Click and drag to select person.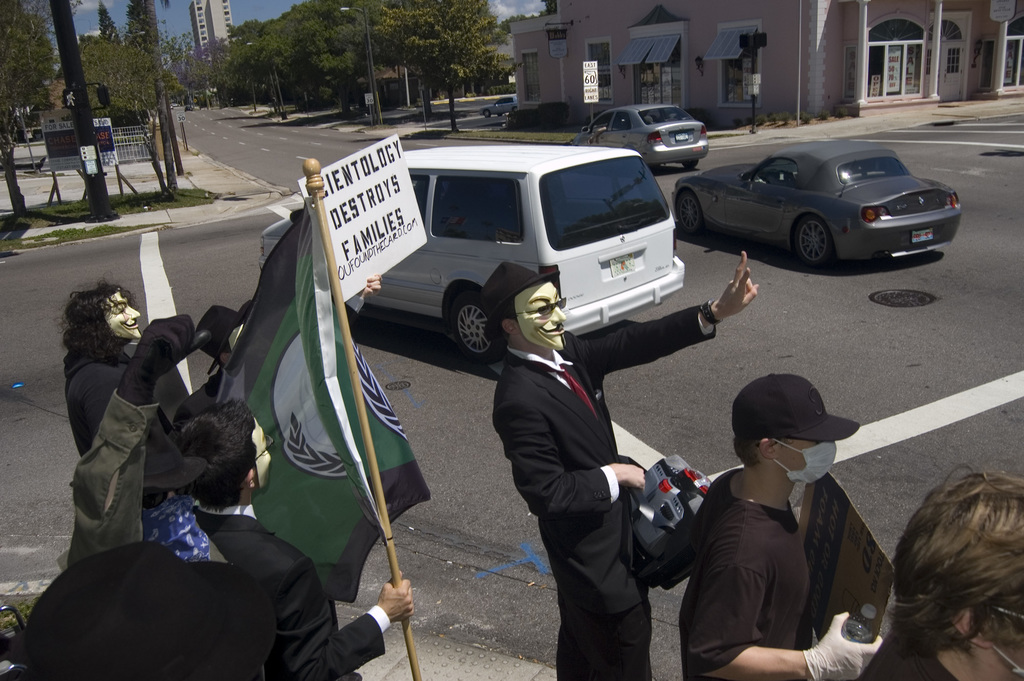
Selection: detection(682, 375, 893, 680).
